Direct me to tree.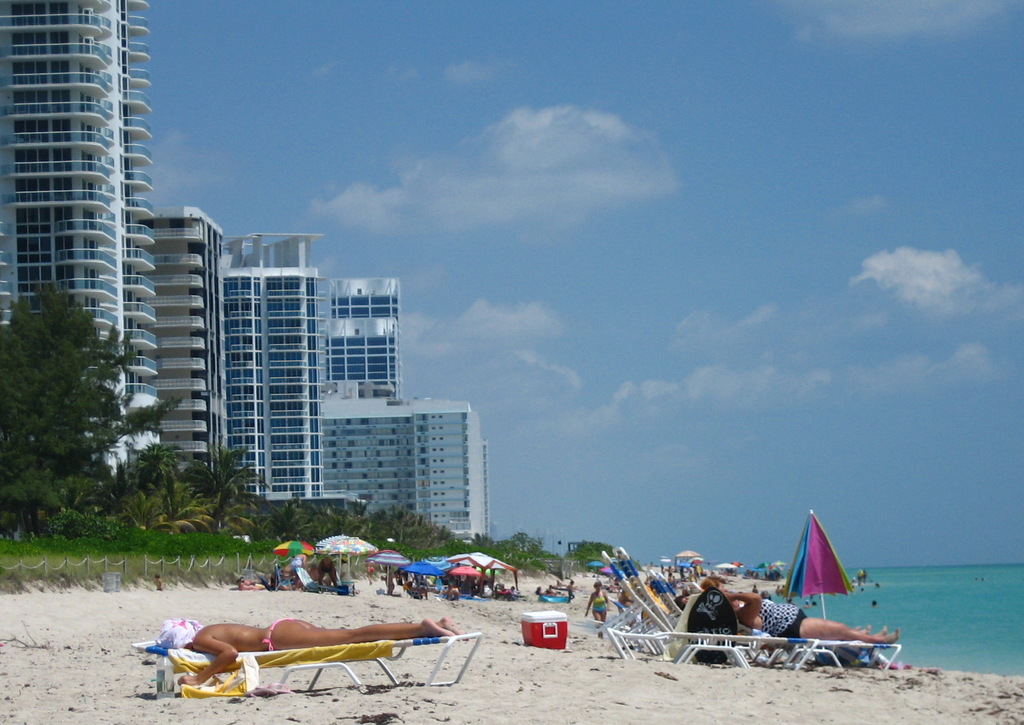
Direction: 125,441,181,517.
